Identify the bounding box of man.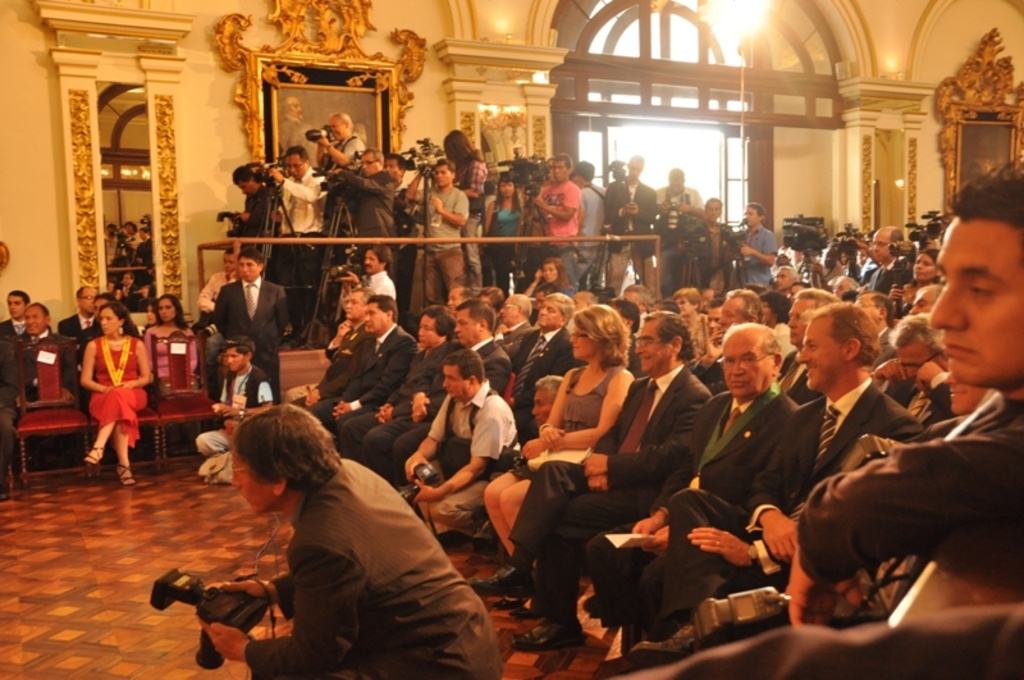
196/405/504/679.
